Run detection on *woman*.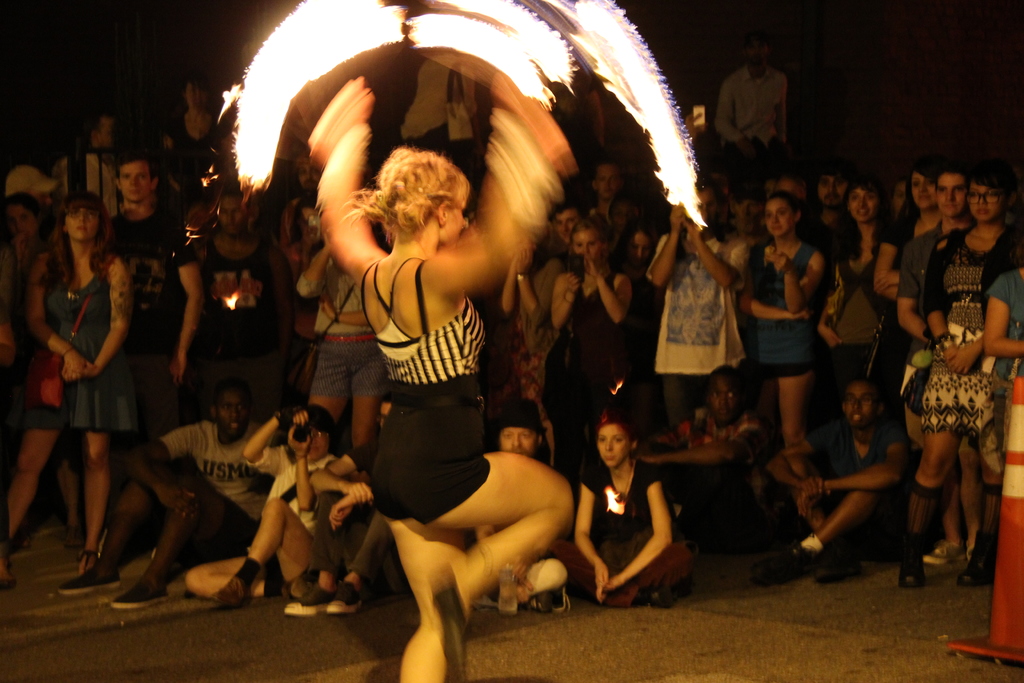
Result: bbox=(860, 157, 943, 559).
